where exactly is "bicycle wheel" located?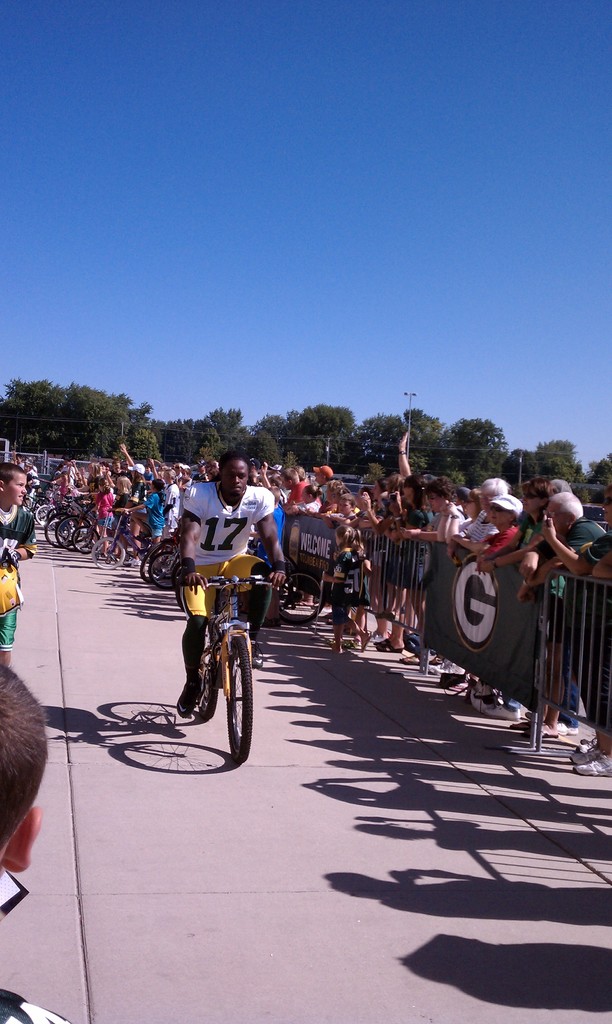
Its bounding box is Rect(225, 634, 255, 766).
